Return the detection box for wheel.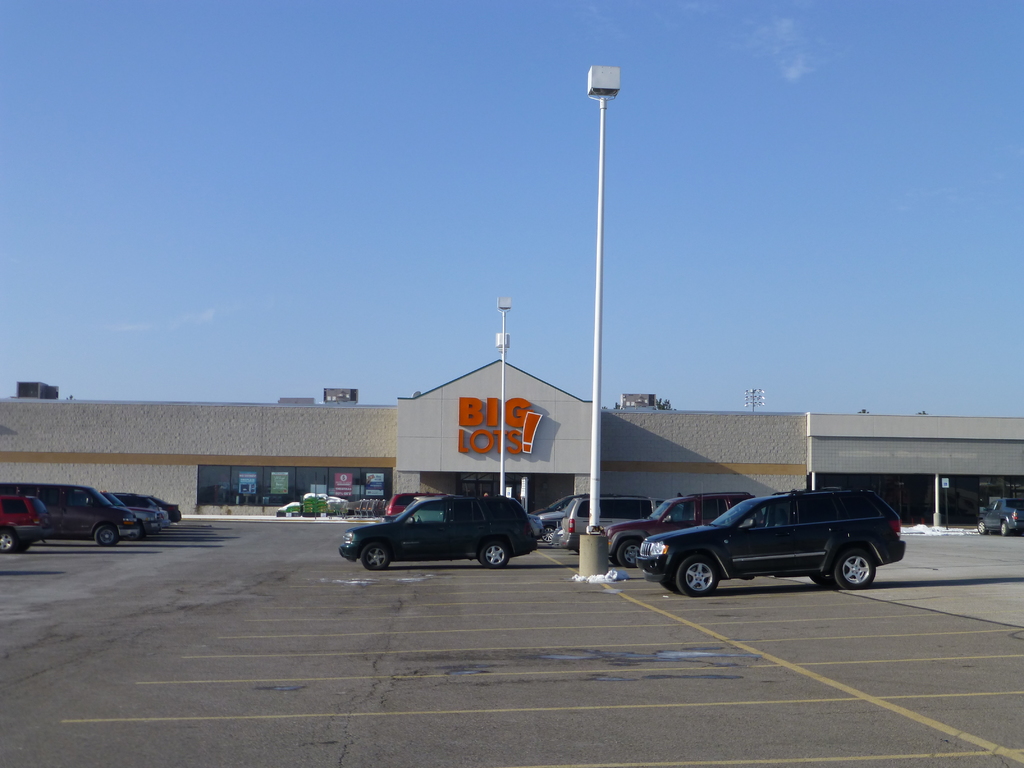
610, 558, 622, 565.
